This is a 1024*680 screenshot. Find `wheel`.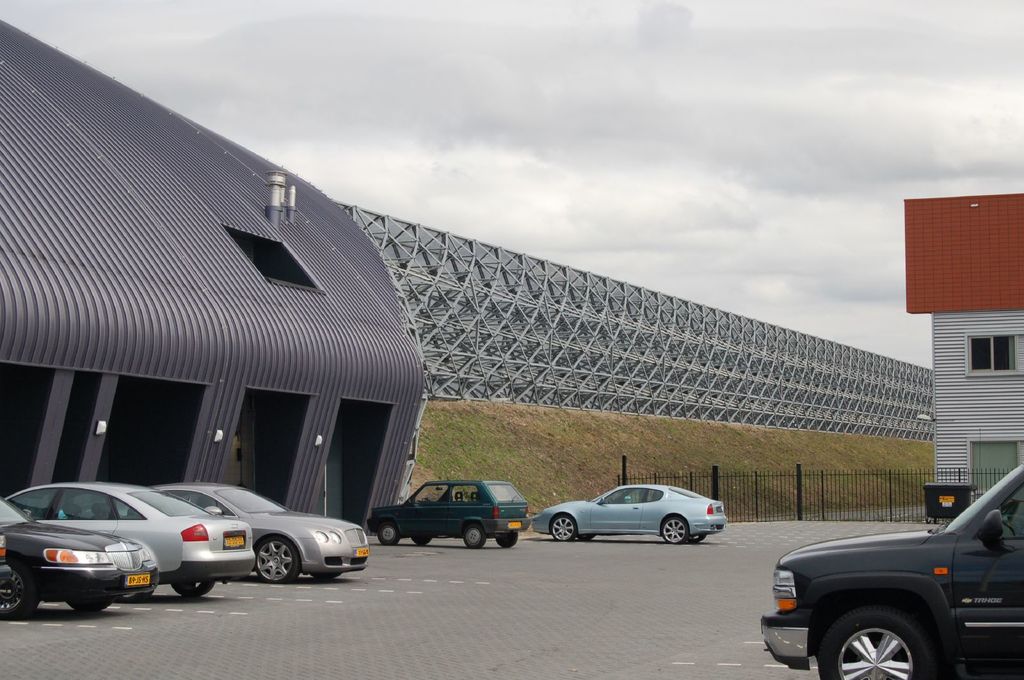
Bounding box: BBox(410, 537, 432, 546).
